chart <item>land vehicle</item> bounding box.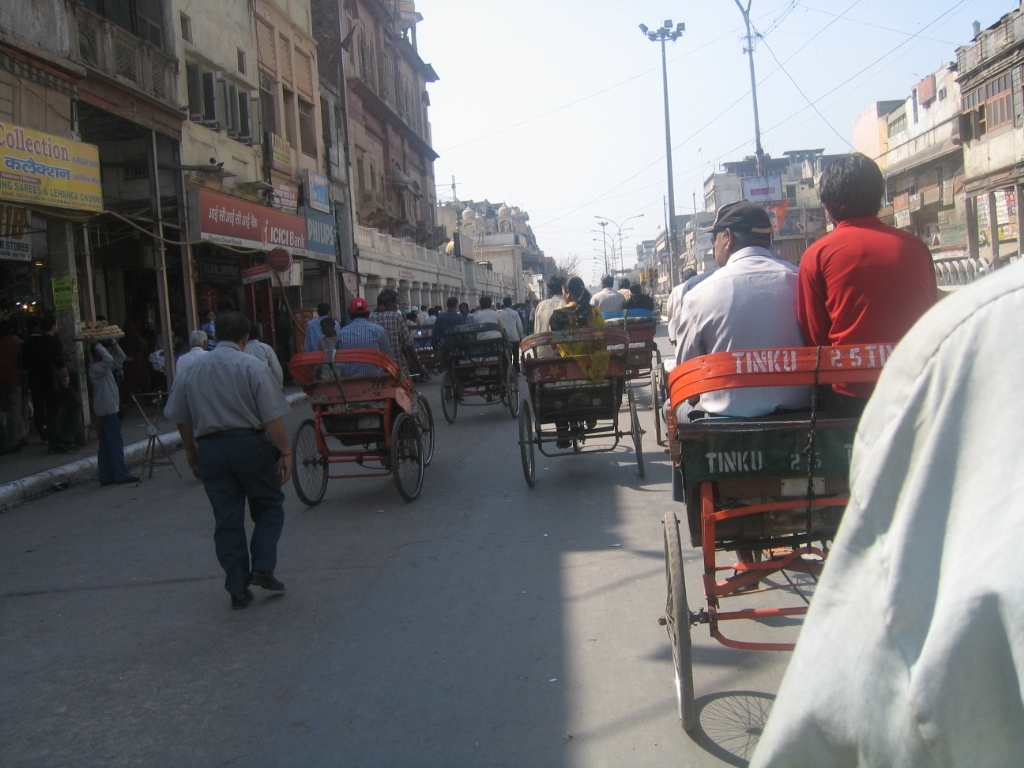
Charted: 452/319/521/402.
